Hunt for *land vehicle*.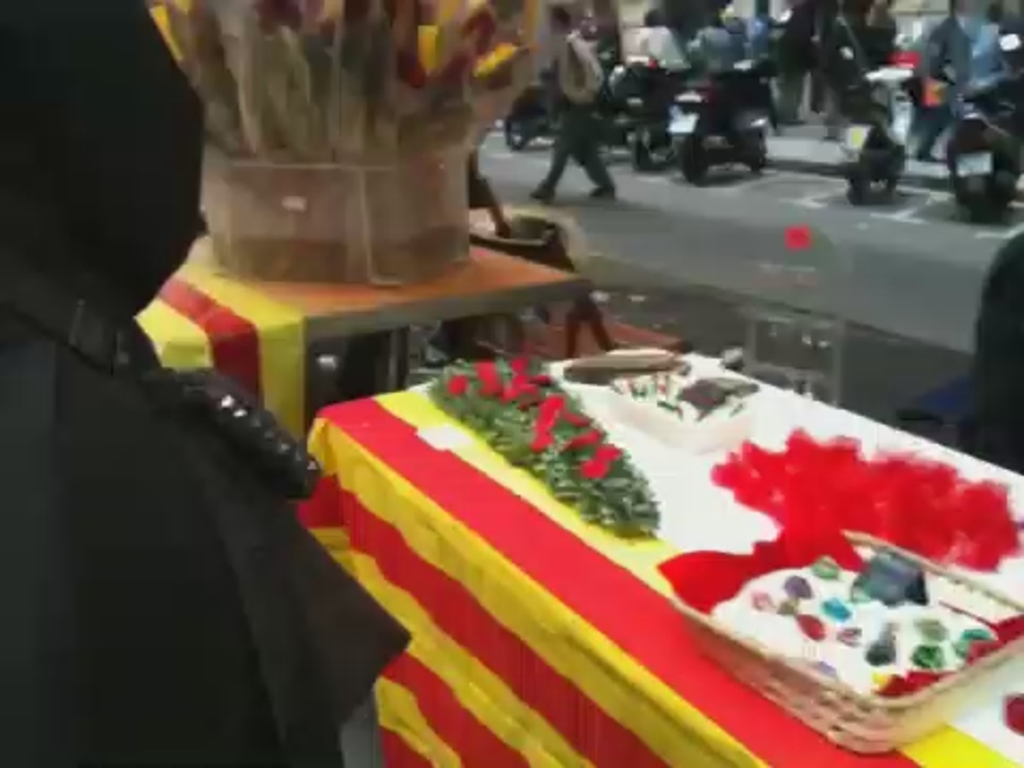
Hunted down at 653,64,798,177.
